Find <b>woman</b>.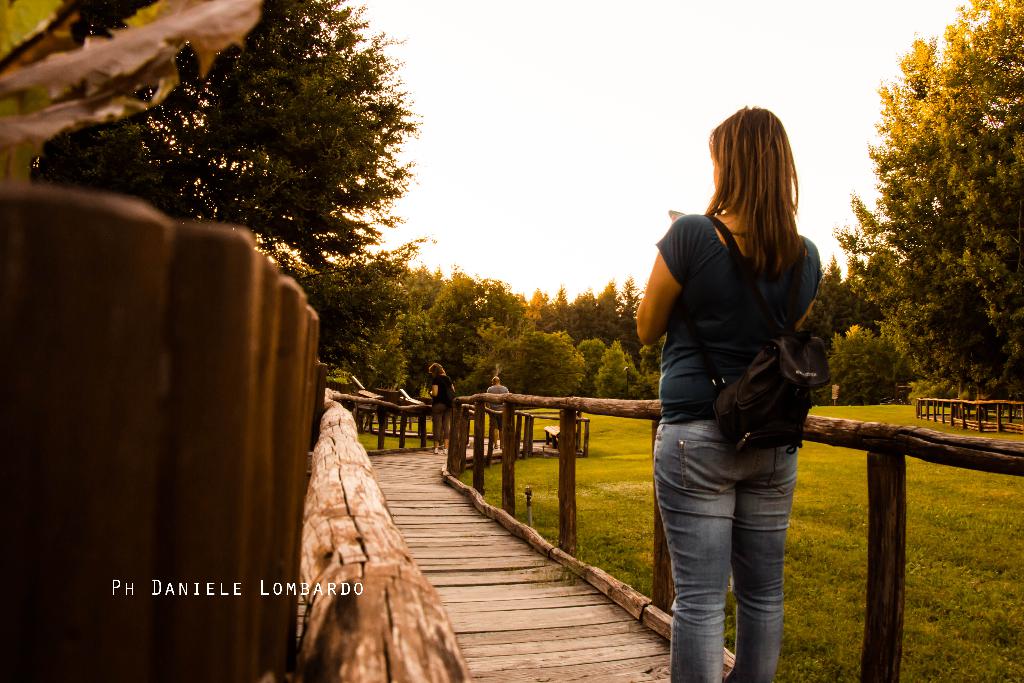
pyautogui.locateOnScreen(634, 97, 822, 682).
